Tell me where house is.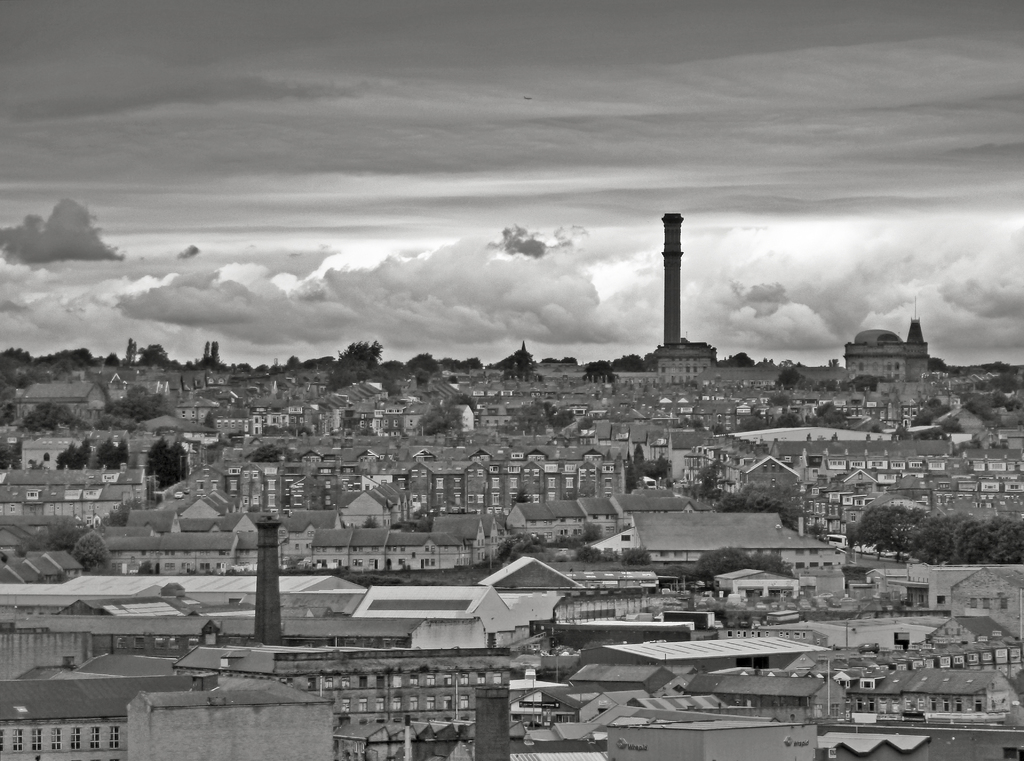
house is at 83, 361, 124, 384.
